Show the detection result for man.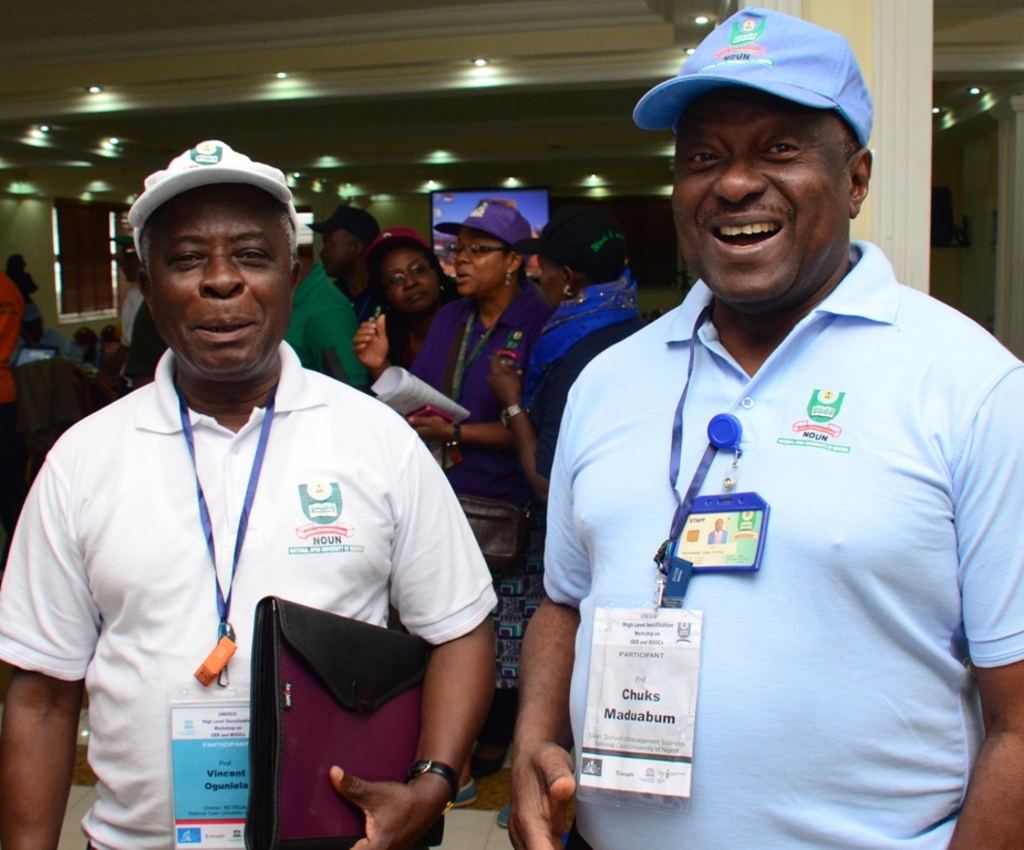
(x1=504, y1=11, x2=1023, y2=849).
